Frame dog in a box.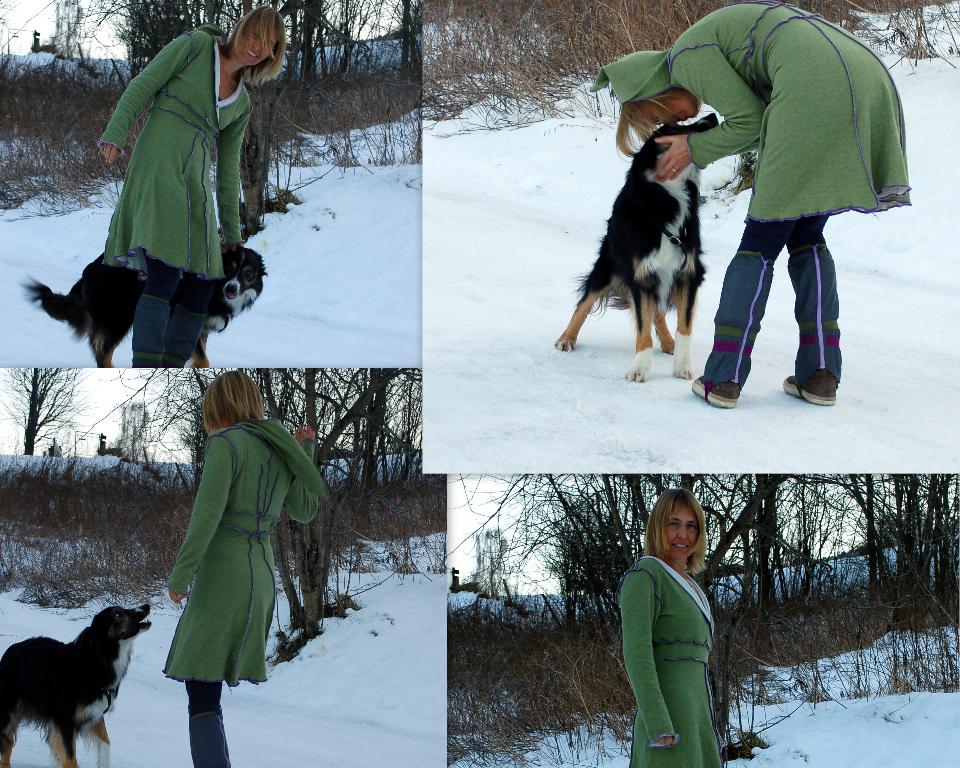
(553,109,722,383).
